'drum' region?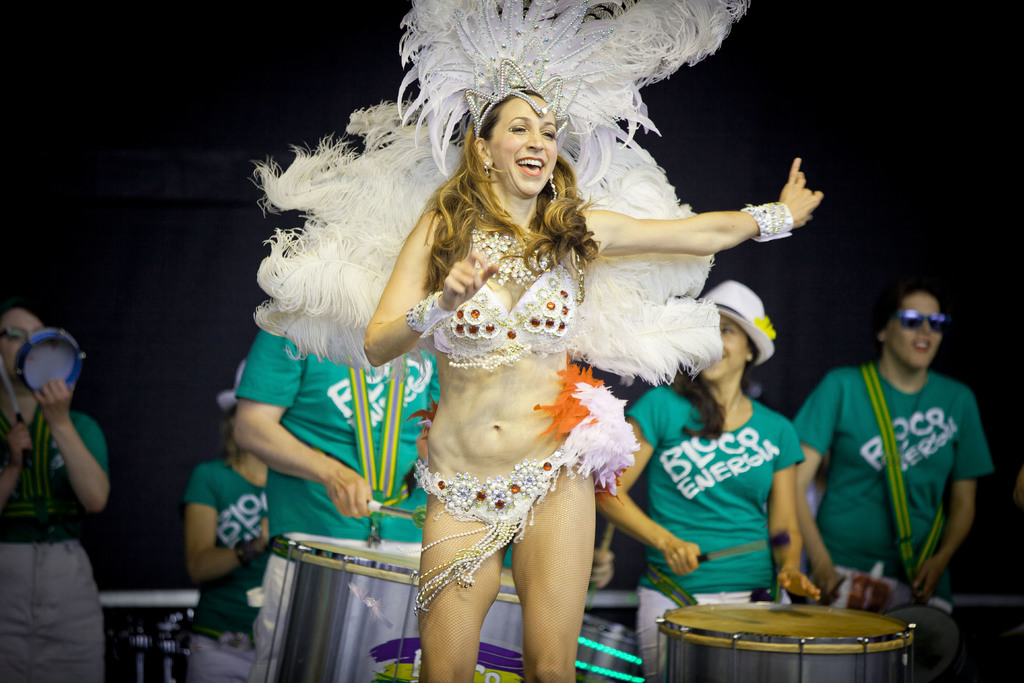
left=572, top=614, right=640, bottom=682
